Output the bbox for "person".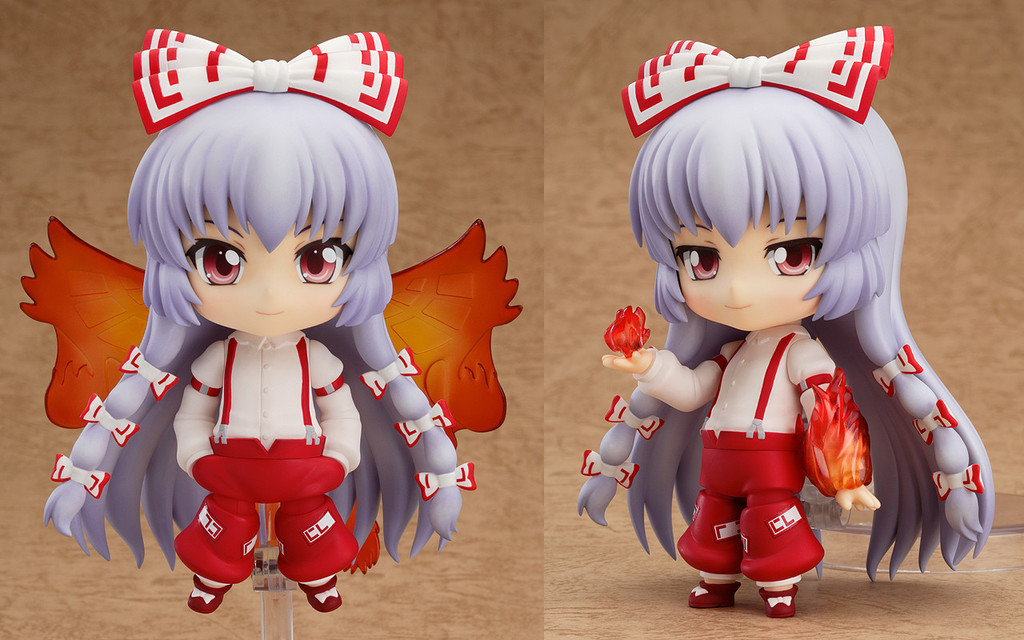
<bbox>571, 17, 998, 620</bbox>.
